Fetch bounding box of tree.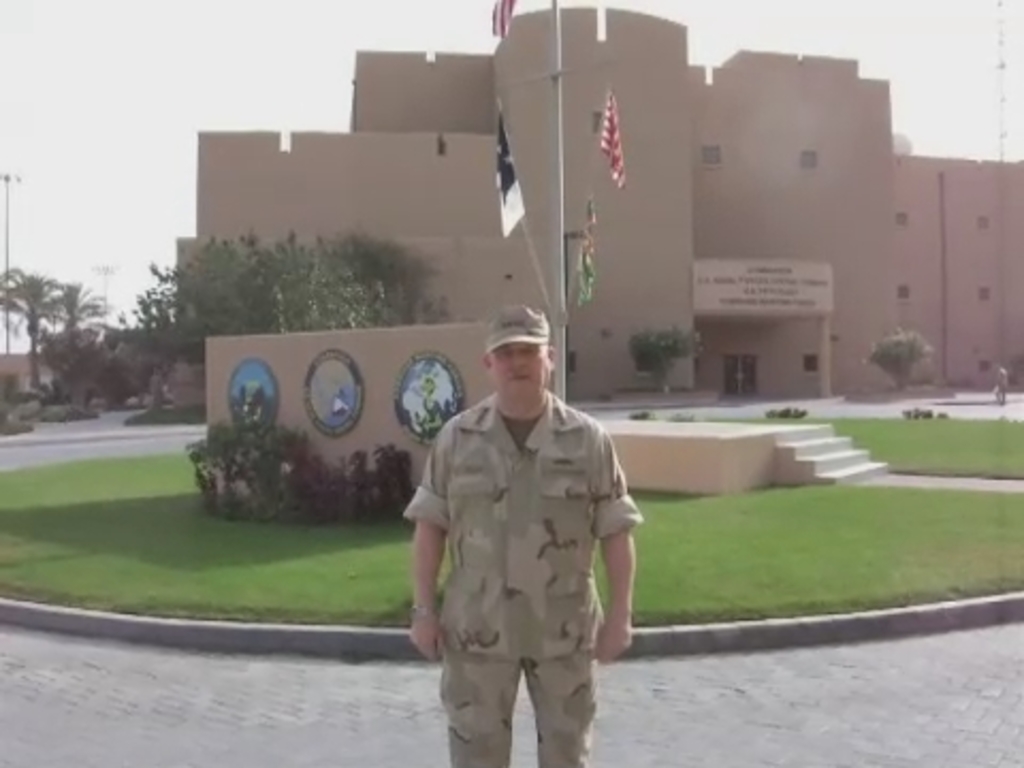
Bbox: [11,252,92,386].
